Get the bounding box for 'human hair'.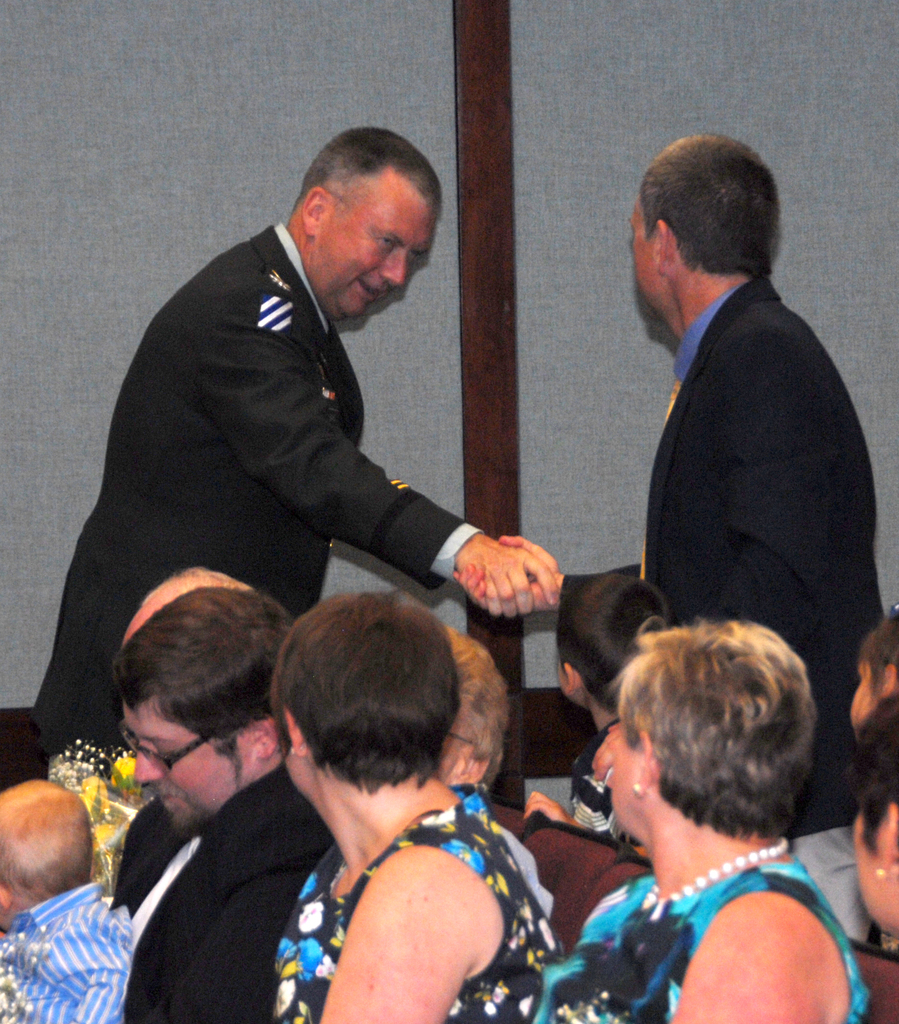
bbox=[0, 783, 99, 903].
